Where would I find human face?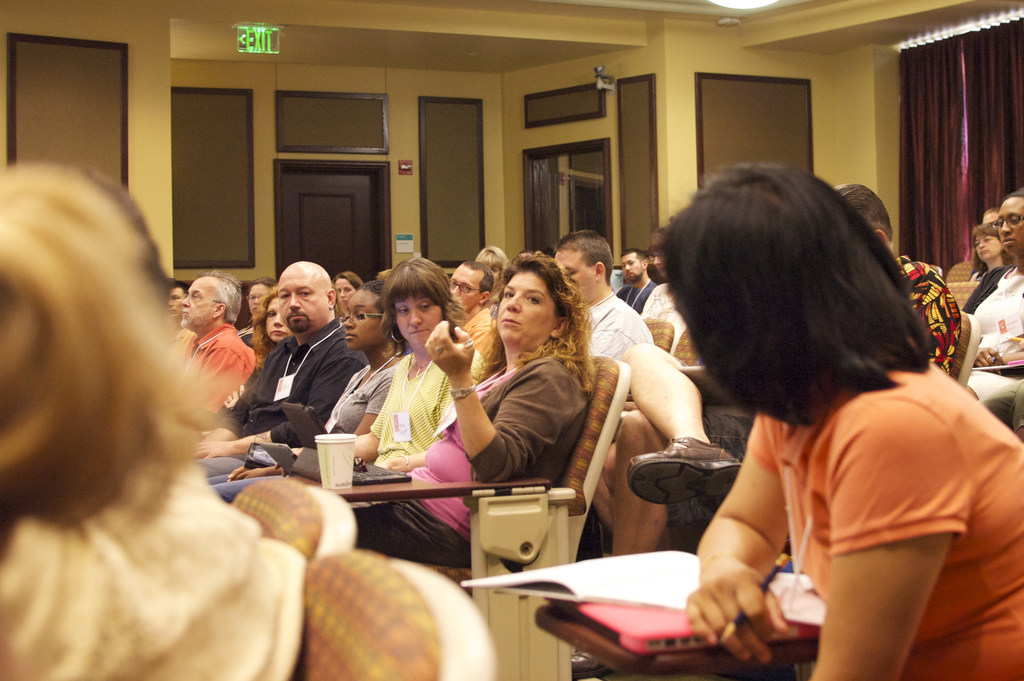
At (left=972, top=229, right=1004, bottom=261).
